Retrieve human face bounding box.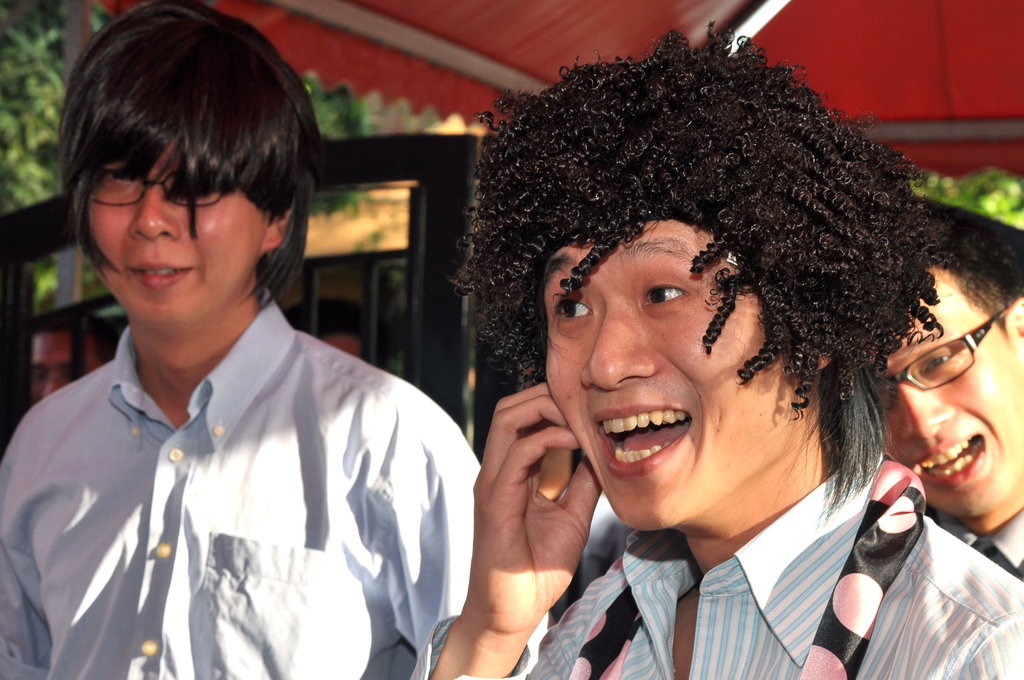
Bounding box: (31, 328, 96, 403).
